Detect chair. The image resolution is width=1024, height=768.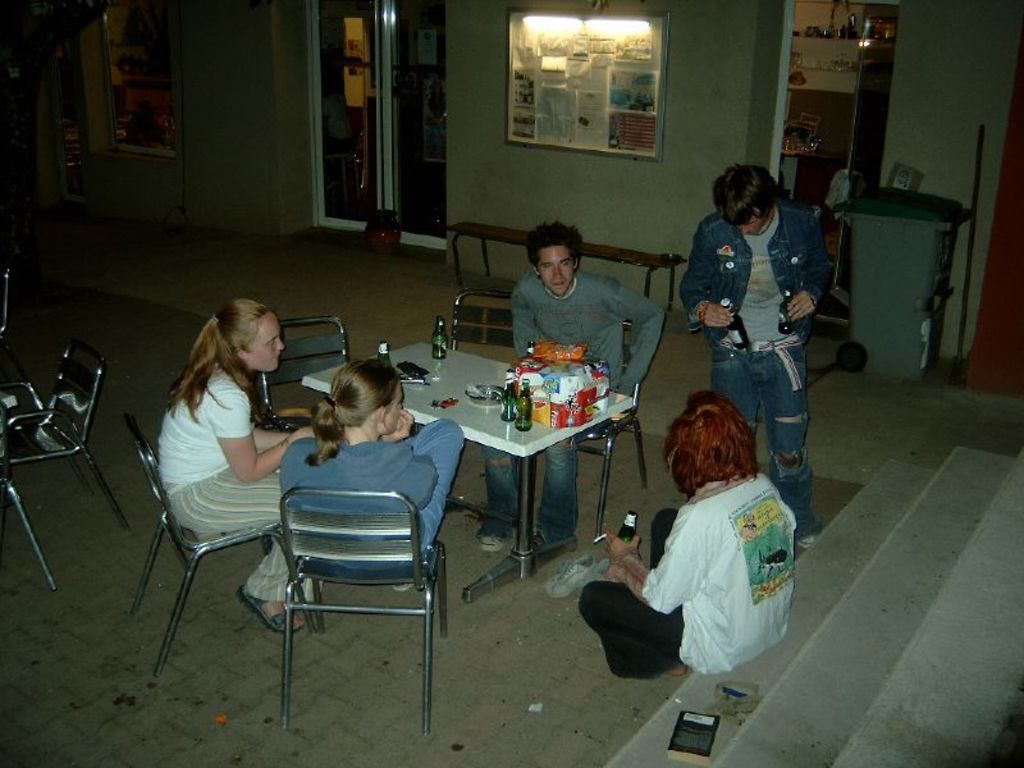
(left=544, top=317, right=652, bottom=545).
